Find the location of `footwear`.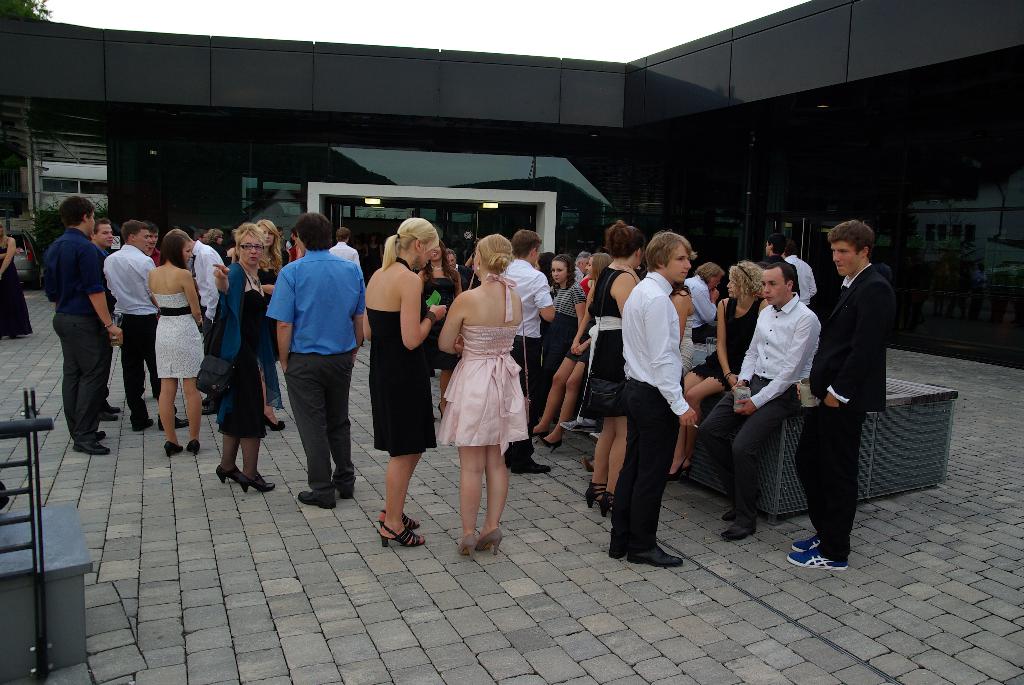
Location: {"left": 164, "top": 443, "right": 178, "bottom": 457}.
